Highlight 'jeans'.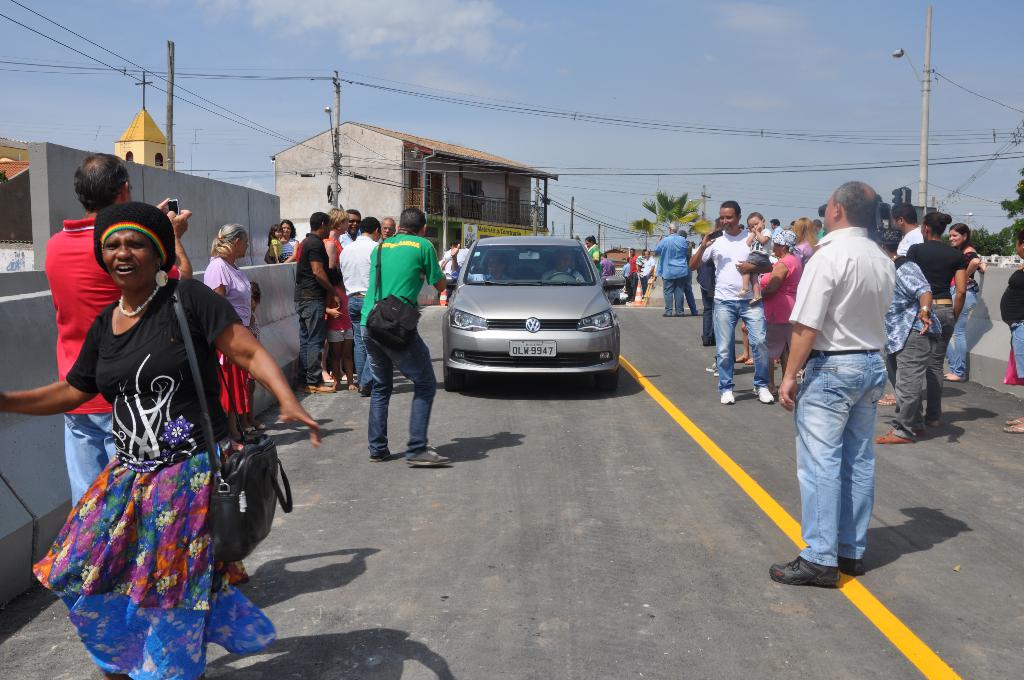
Highlighted region: l=662, t=276, r=691, b=314.
